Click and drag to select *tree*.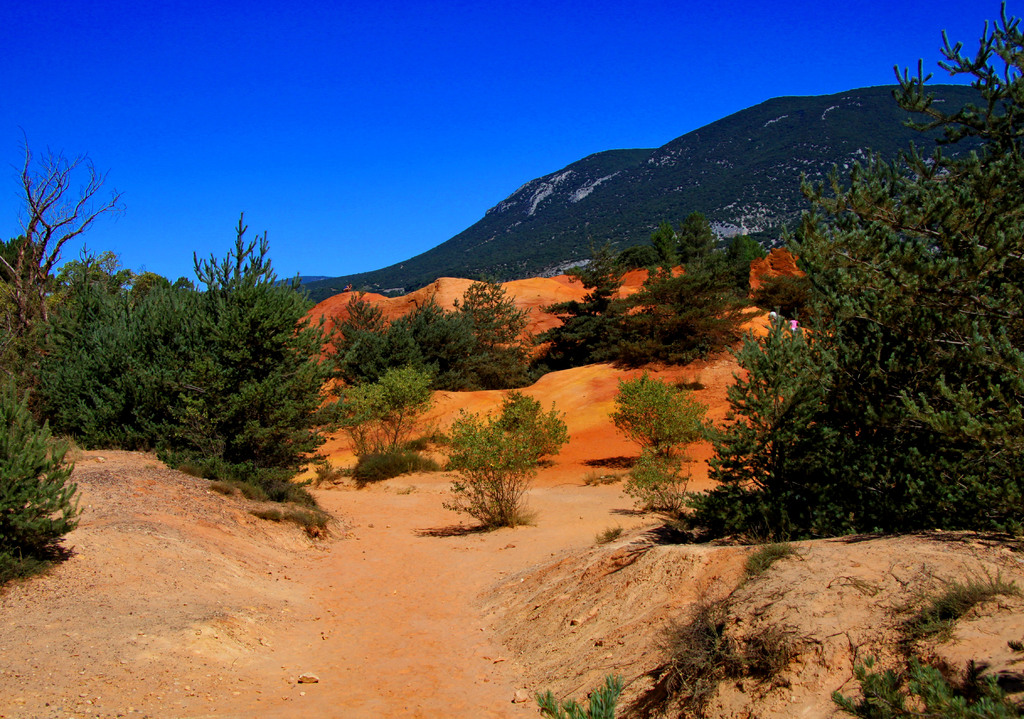
Selection: select_region(38, 202, 343, 501).
